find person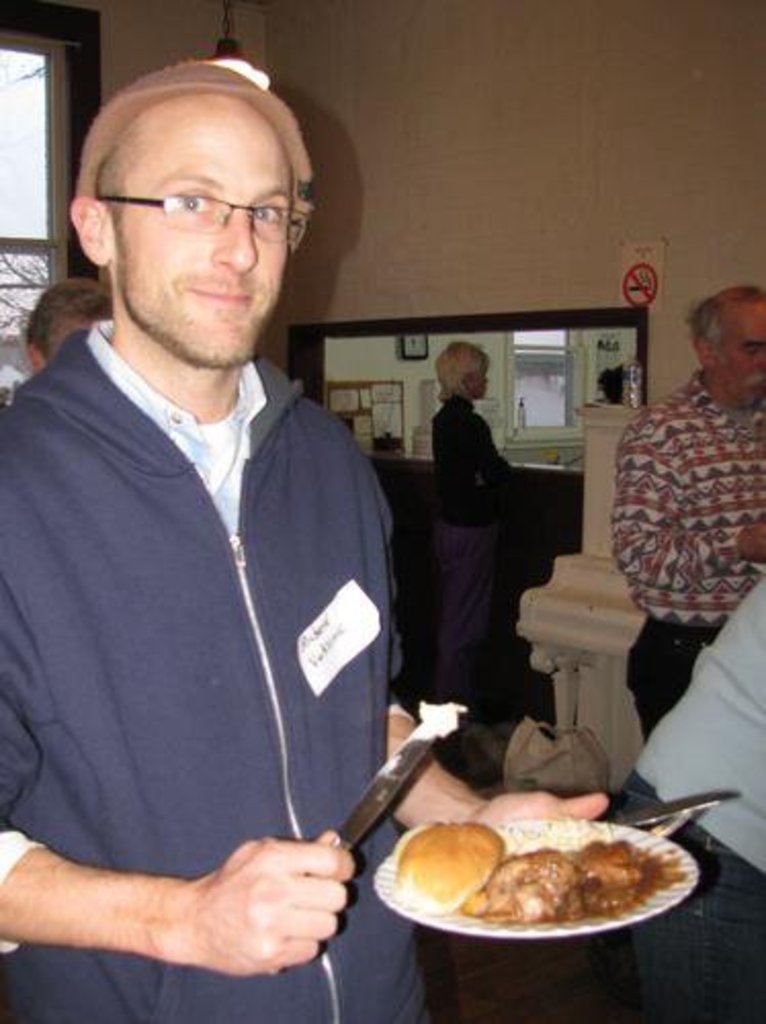
0/283/115/410
